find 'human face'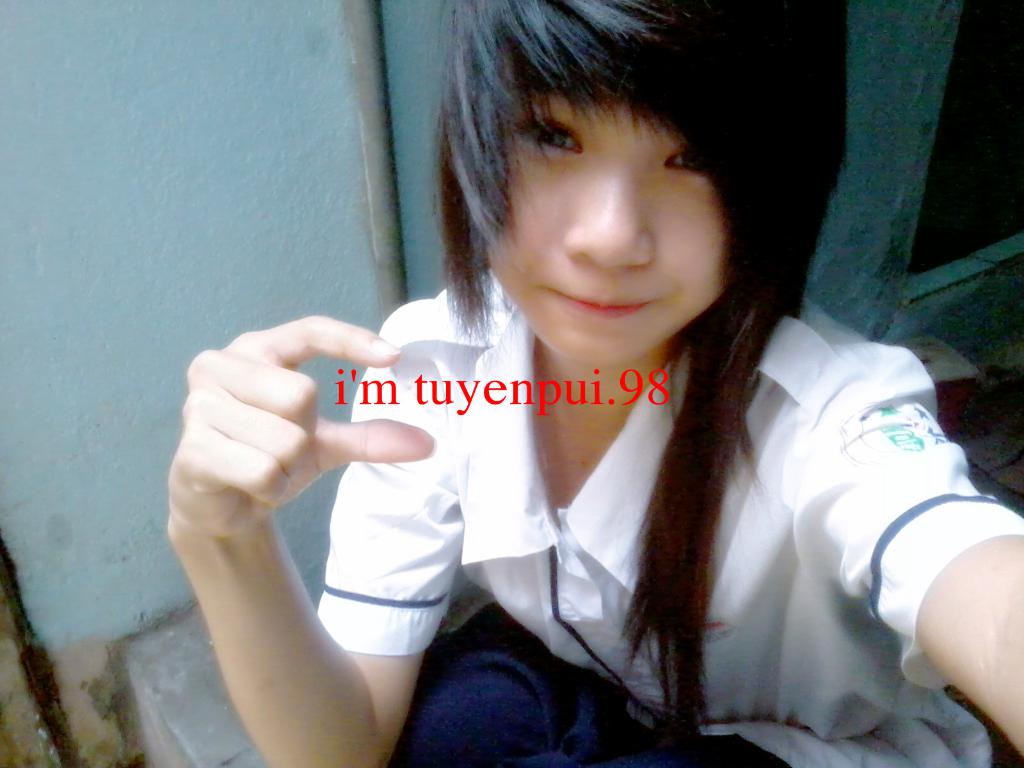
<bbox>485, 93, 731, 362</bbox>
